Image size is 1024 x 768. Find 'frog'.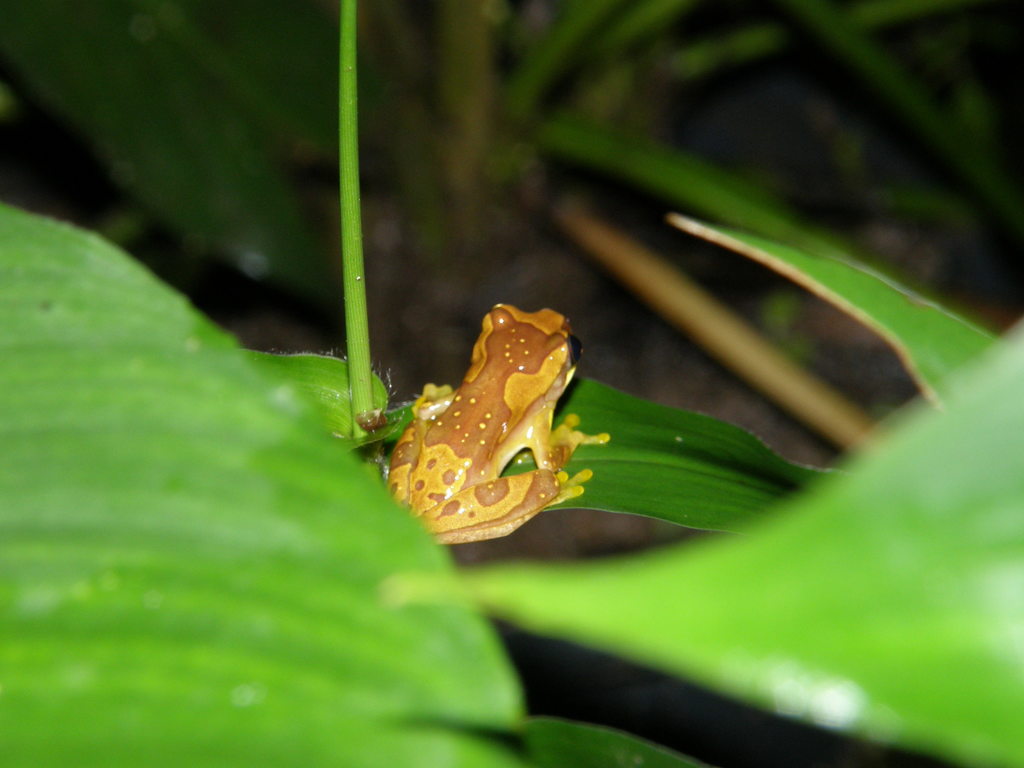
bbox(390, 303, 610, 547).
